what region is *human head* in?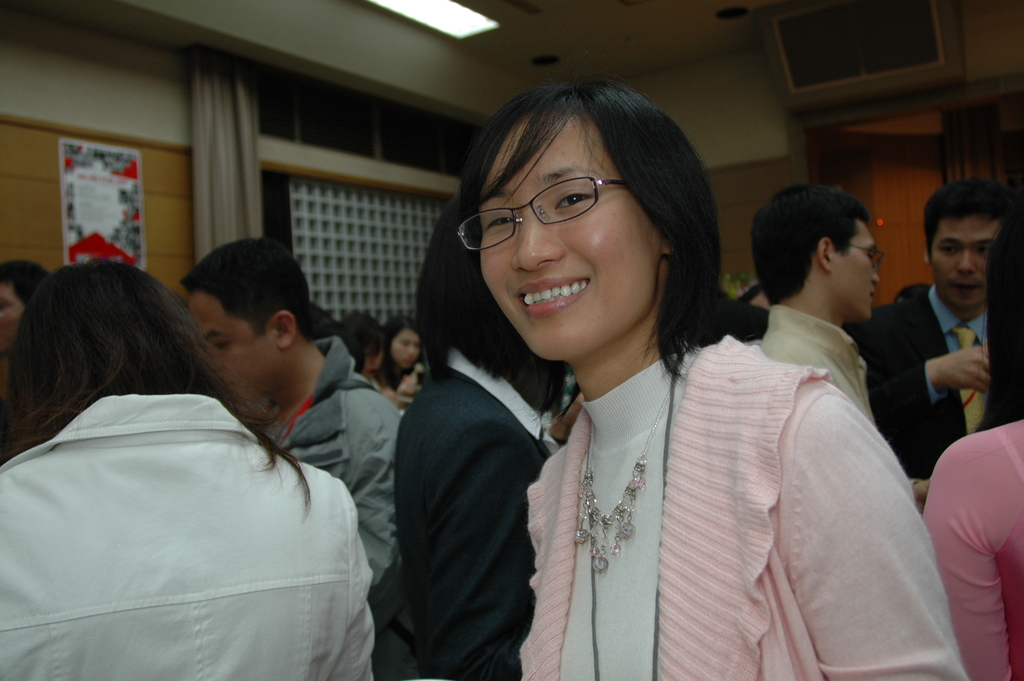
(x1=751, y1=183, x2=879, y2=325).
